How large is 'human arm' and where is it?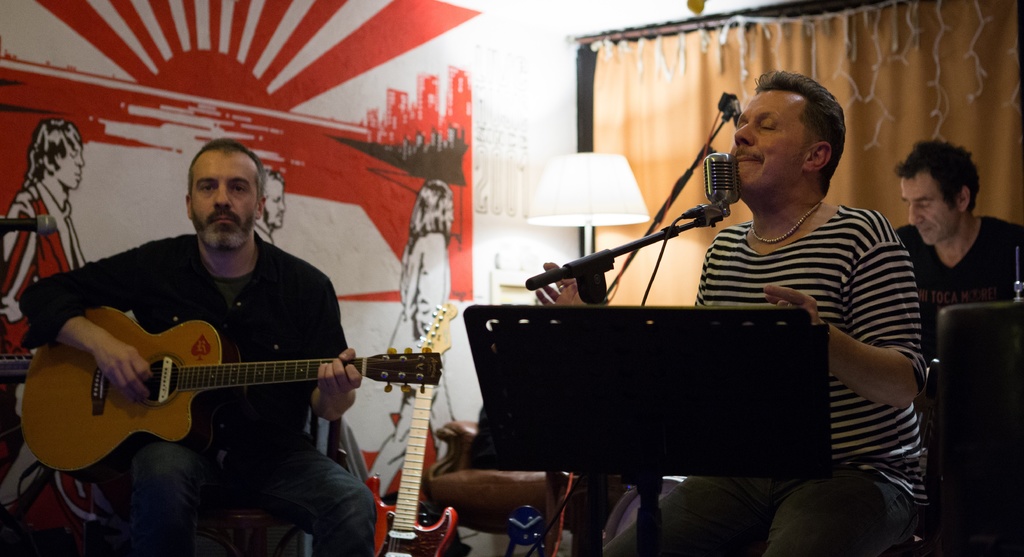
Bounding box: {"left": 539, "top": 253, "right": 582, "bottom": 305}.
